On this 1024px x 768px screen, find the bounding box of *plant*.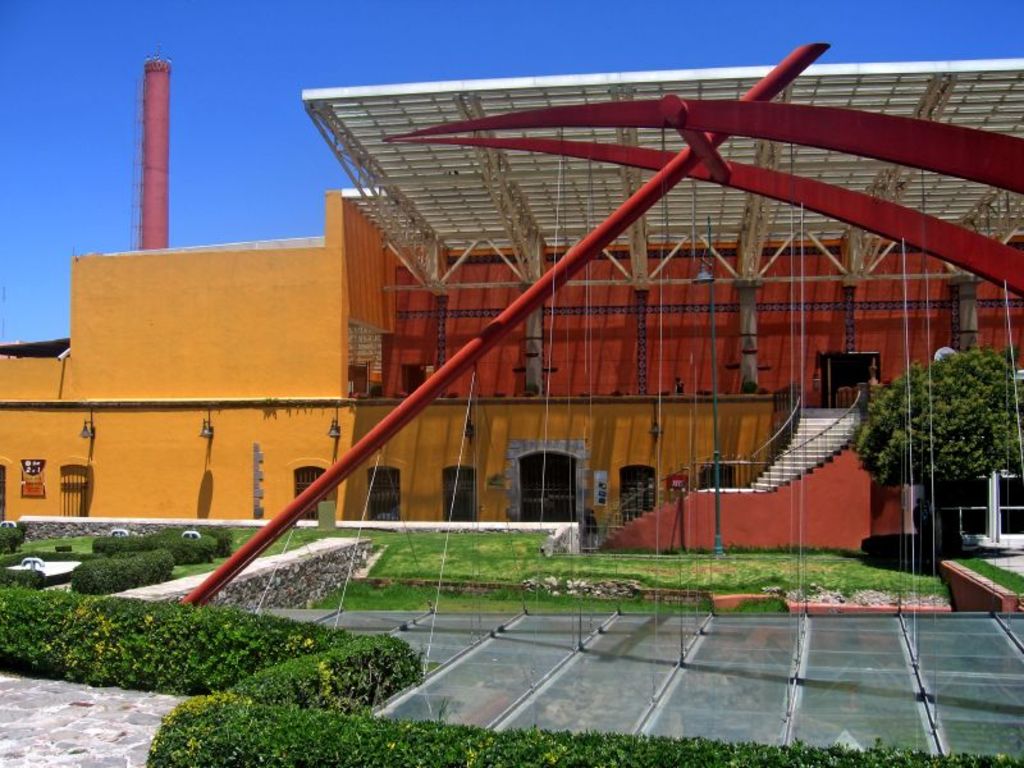
Bounding box: {"left": 255, "top": 524, "right": 977, "bottom": 605}.
